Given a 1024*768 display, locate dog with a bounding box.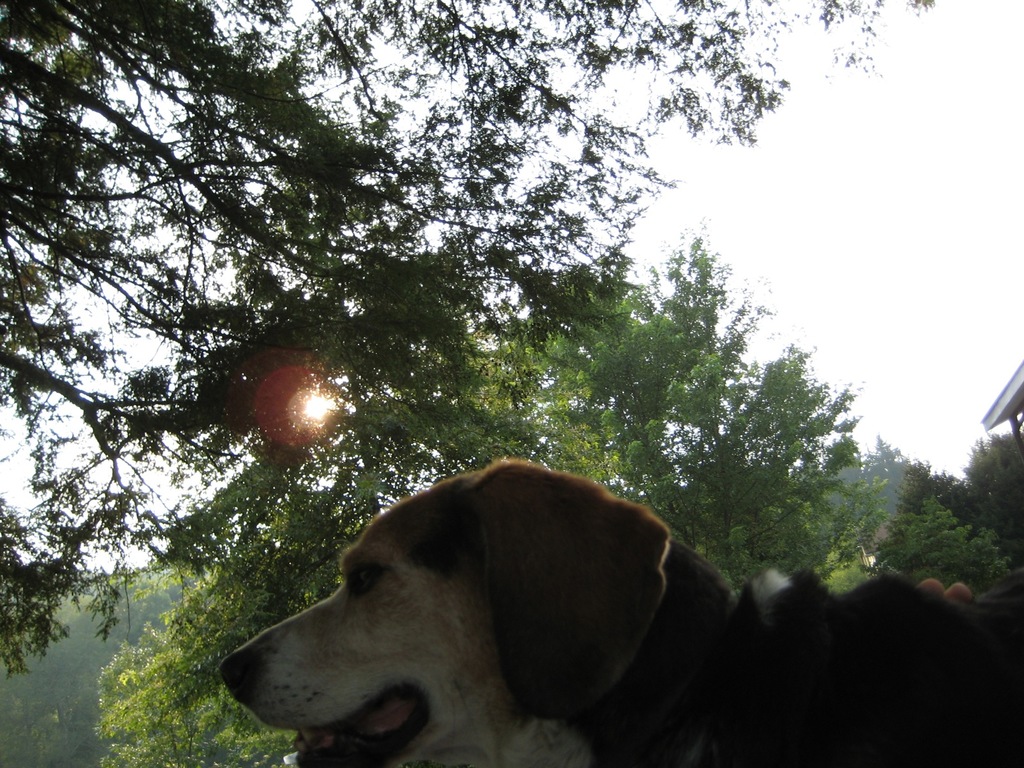
Located: {"x1": 223, "y1": 459, "x2": 1022, "y2": 767}.
